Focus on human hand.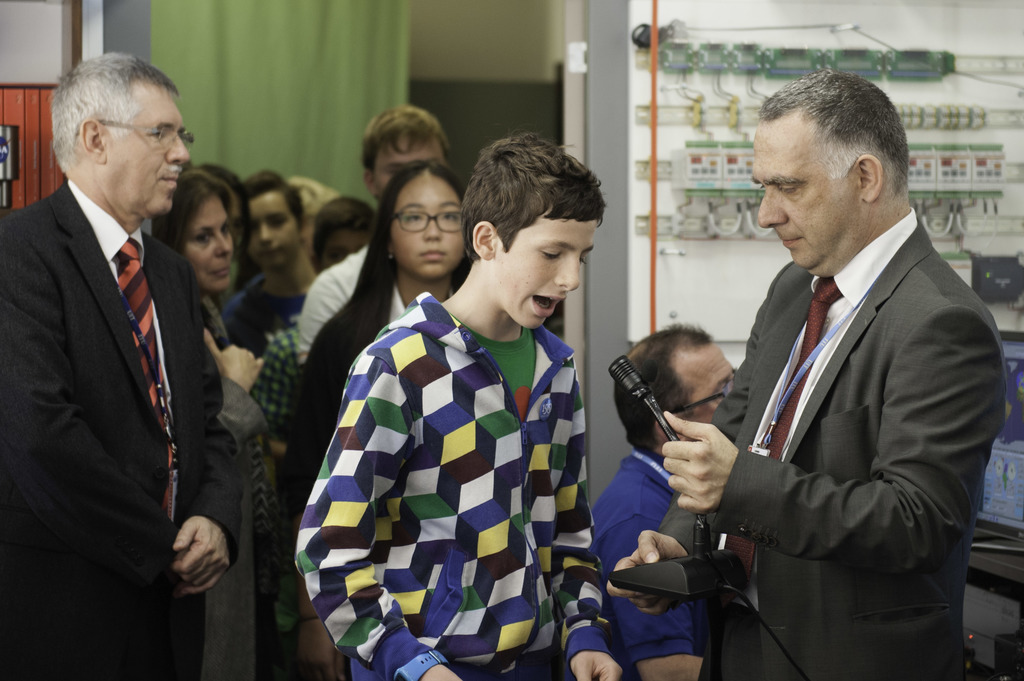
Focused at box=[420, 661, 466, 680].
